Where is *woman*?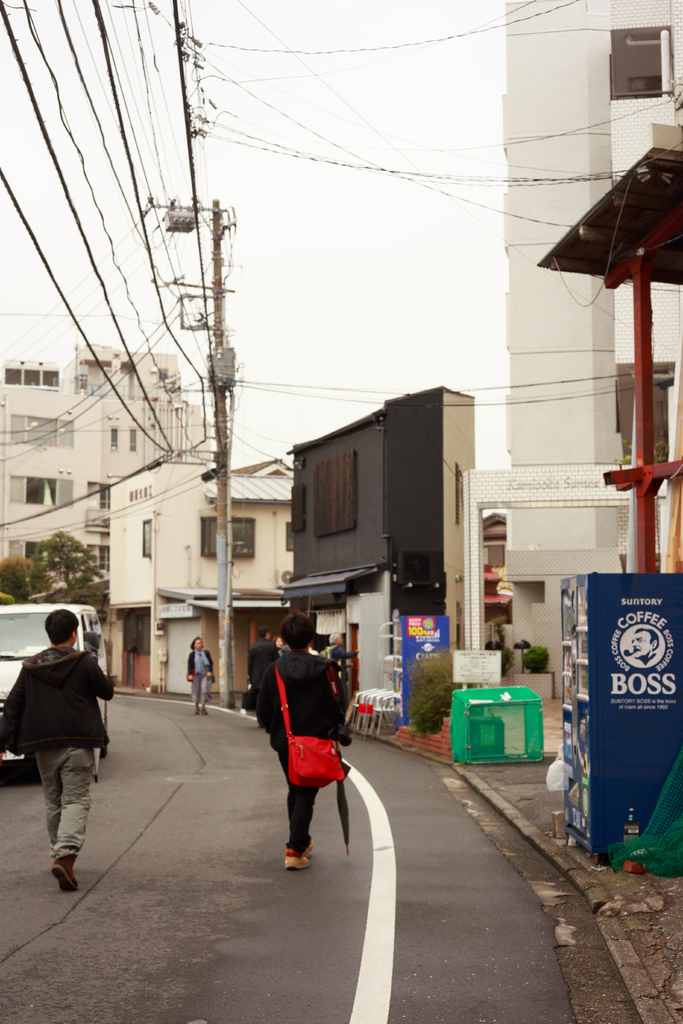
(244,631,279,729).
